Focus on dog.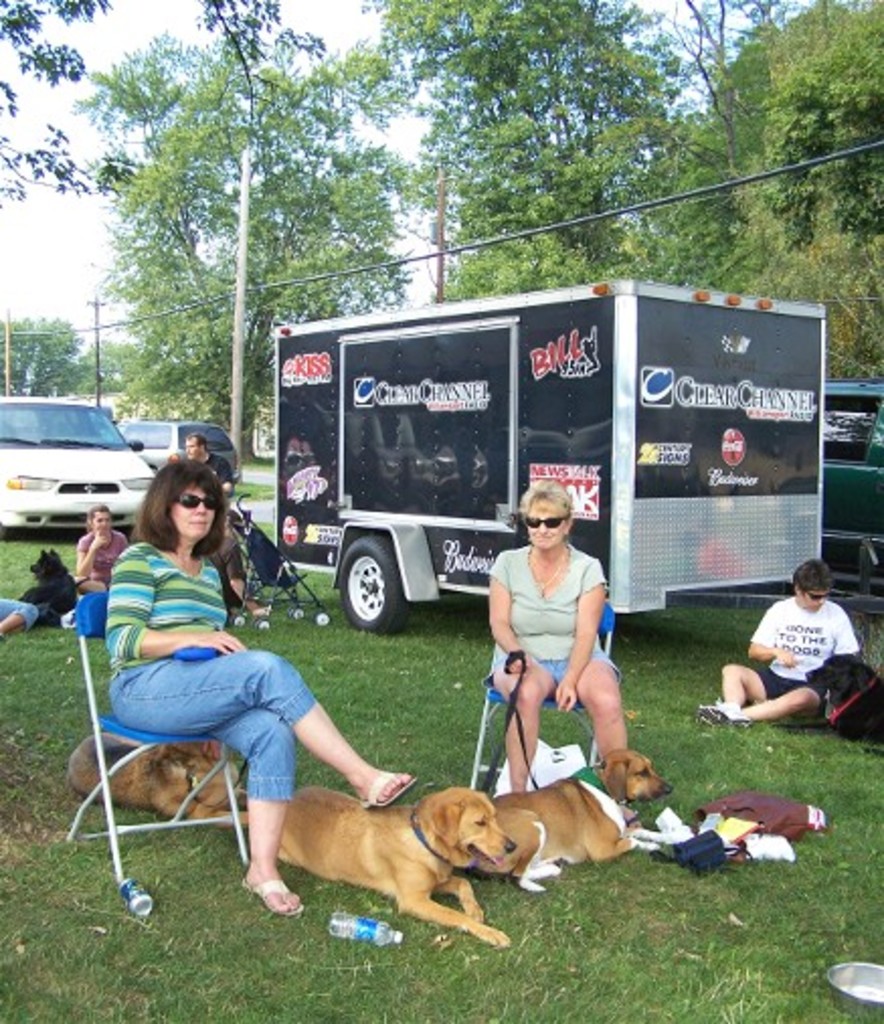
Focused at 73, 733, 249, 824.
